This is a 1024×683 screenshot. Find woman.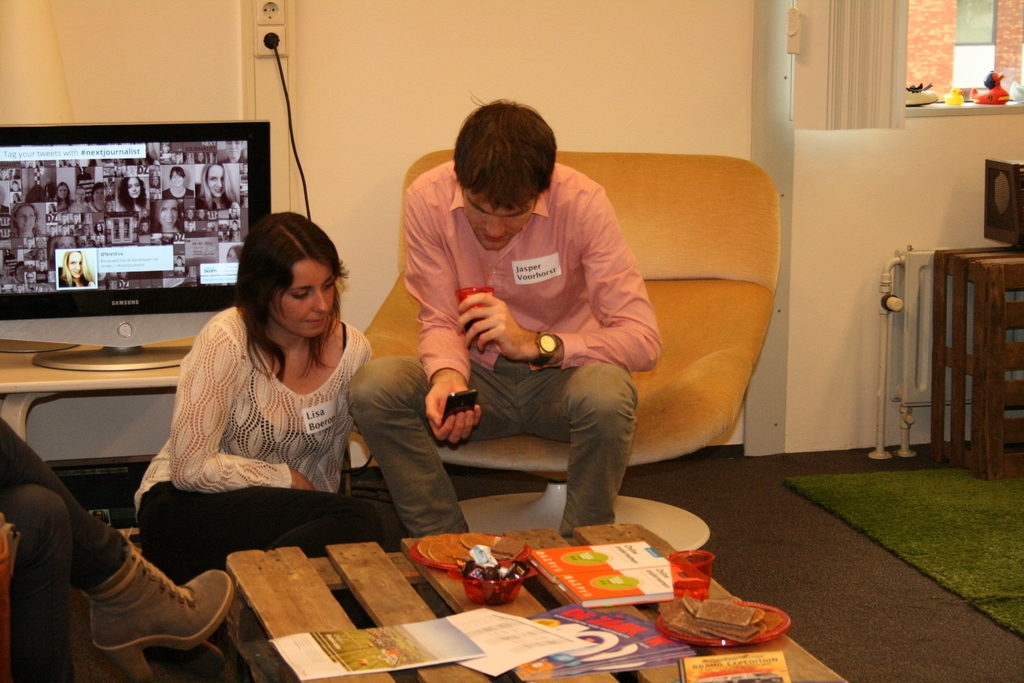
Bounding box: pyautogui.locateOnScreen(58, 222, 70, 237).
